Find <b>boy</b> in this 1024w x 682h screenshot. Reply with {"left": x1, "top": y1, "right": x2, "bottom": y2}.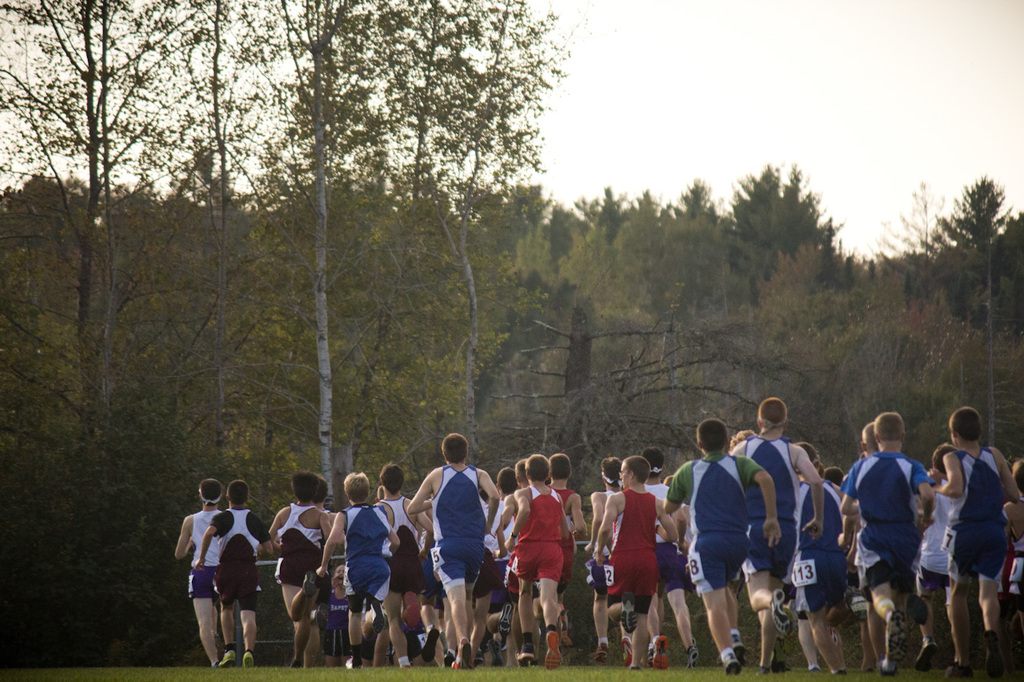
{"left": 660, "top": 412, "right": 785, "bottom": 666}.
